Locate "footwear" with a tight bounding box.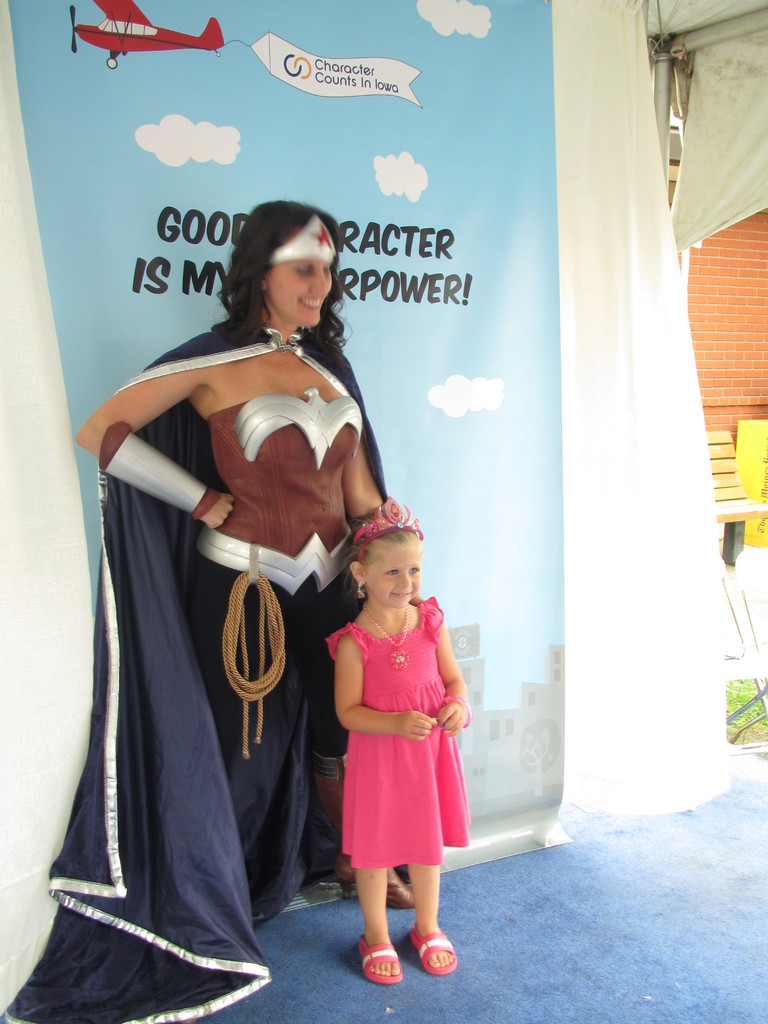
310,749,412,905.
